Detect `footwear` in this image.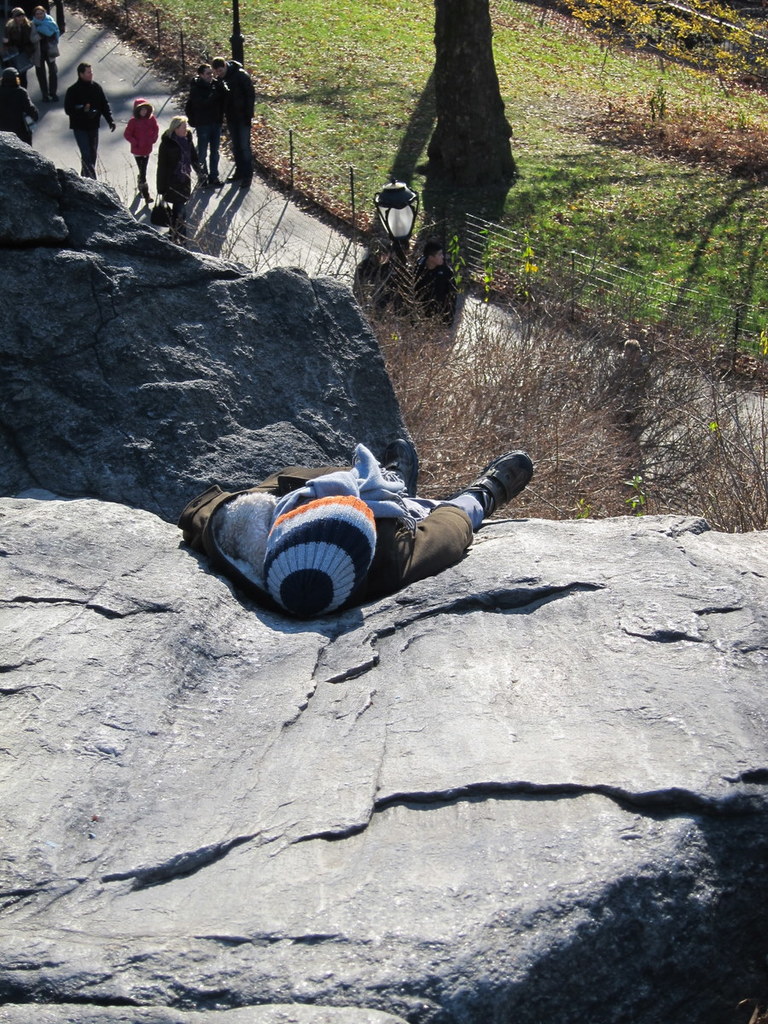
Detection: bbox=(382, 433, 425, 503).
